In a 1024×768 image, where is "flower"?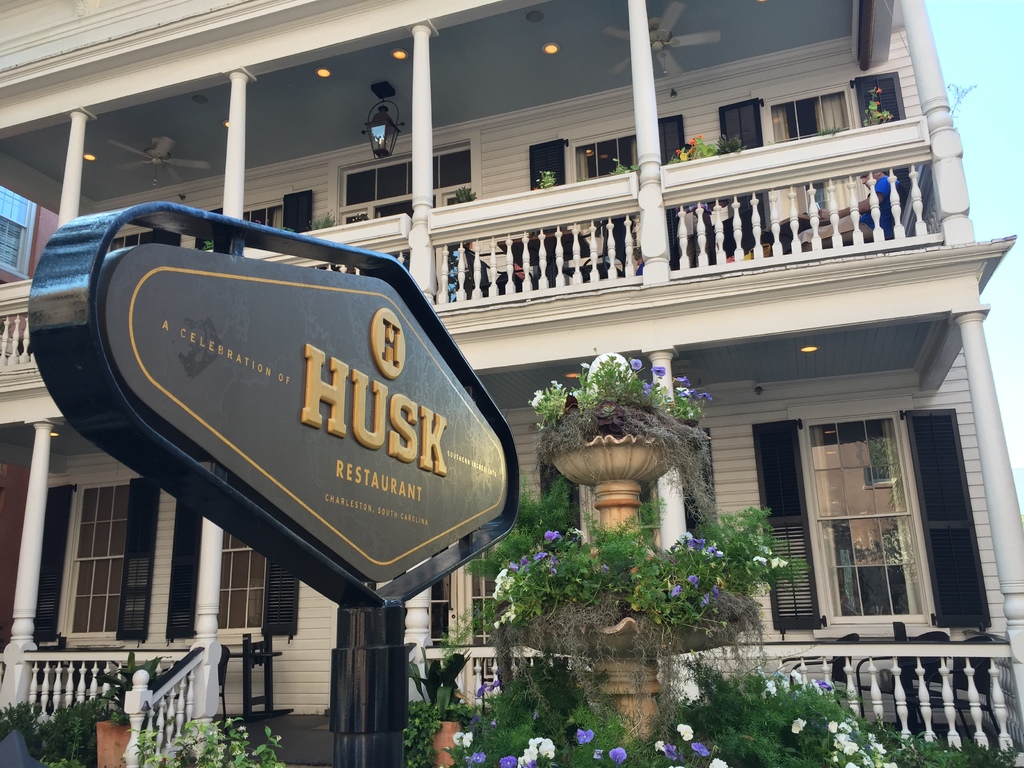
l=872, t=741, r=887, b=752.
